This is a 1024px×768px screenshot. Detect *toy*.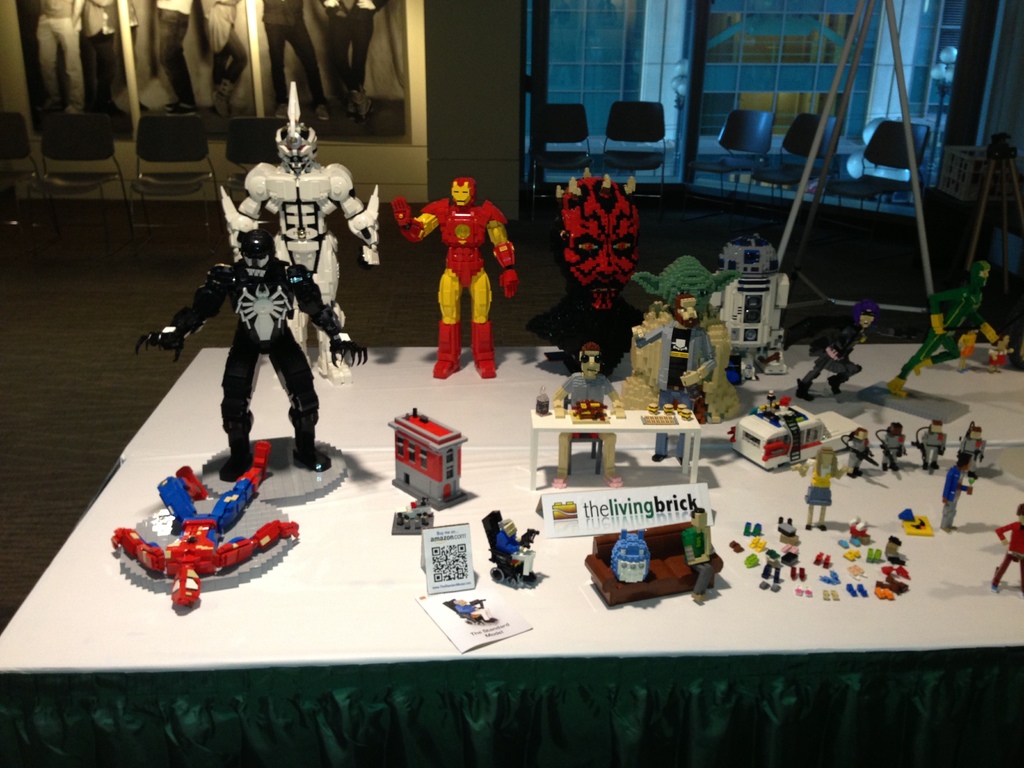
left=783, top=549, right=800, bottom=566.
